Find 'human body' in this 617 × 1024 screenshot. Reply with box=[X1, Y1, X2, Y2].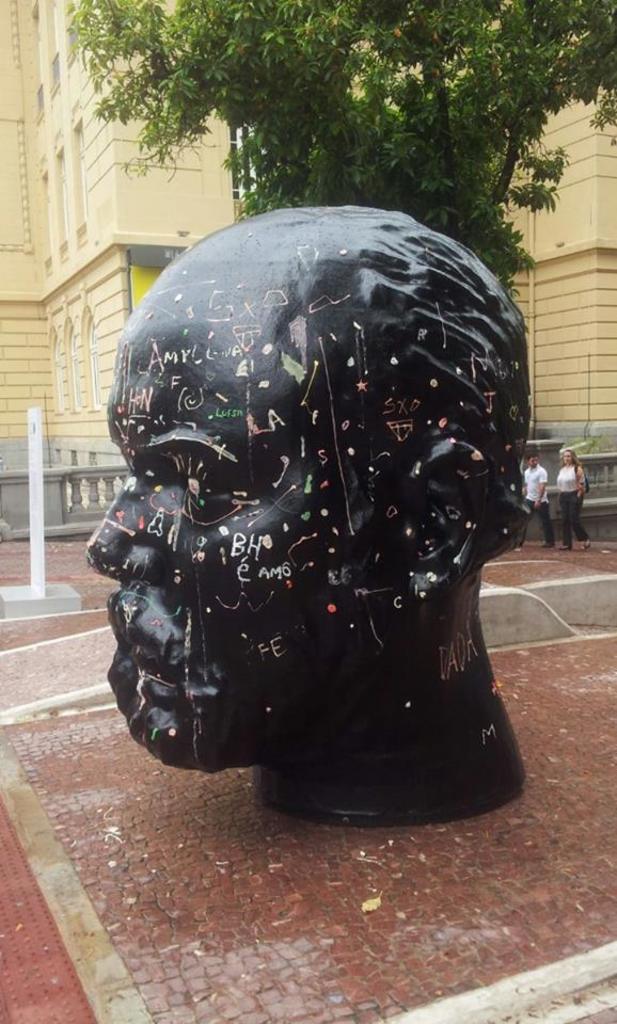
box=[516, 447, 552, 540].
